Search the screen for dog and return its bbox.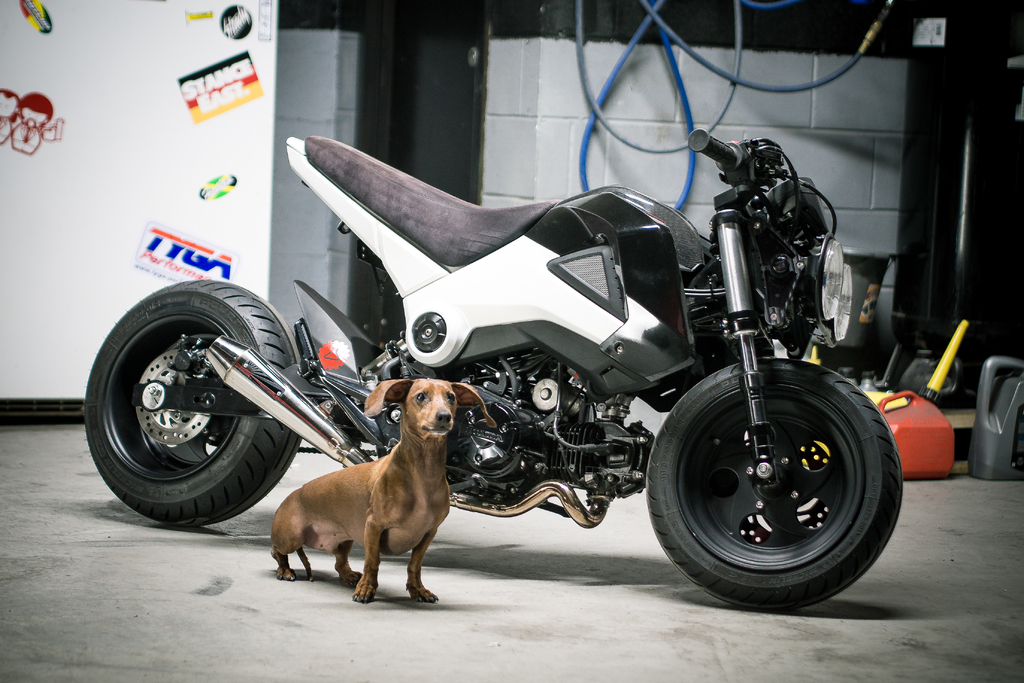
Found: region(266, 378, 494, 607).
